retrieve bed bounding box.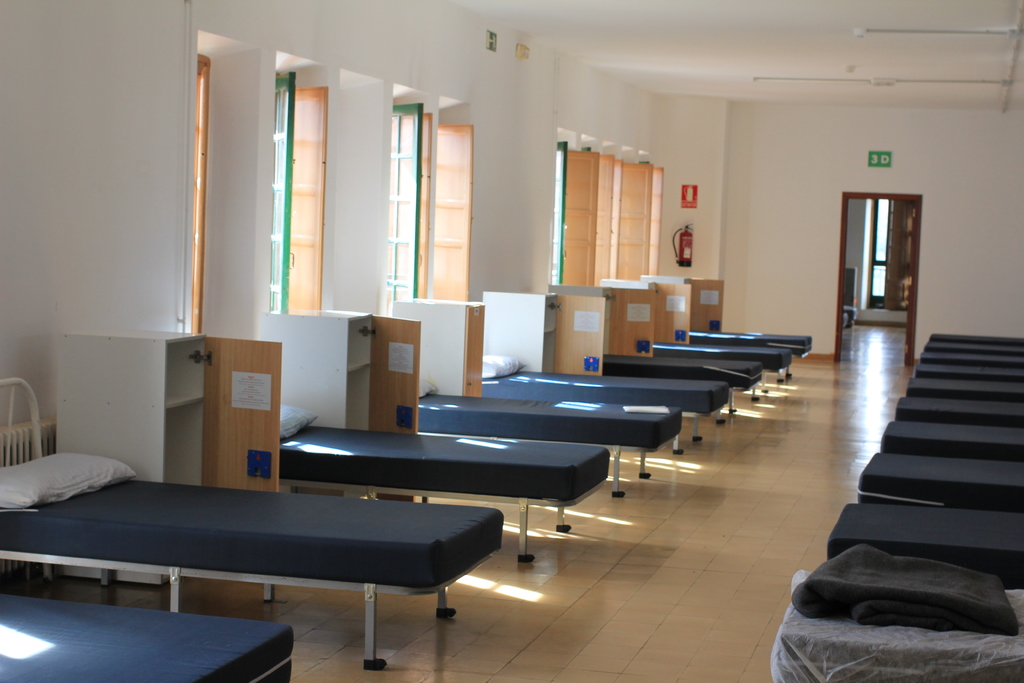
Bounding box: box=[660, 336, 792, 387].
